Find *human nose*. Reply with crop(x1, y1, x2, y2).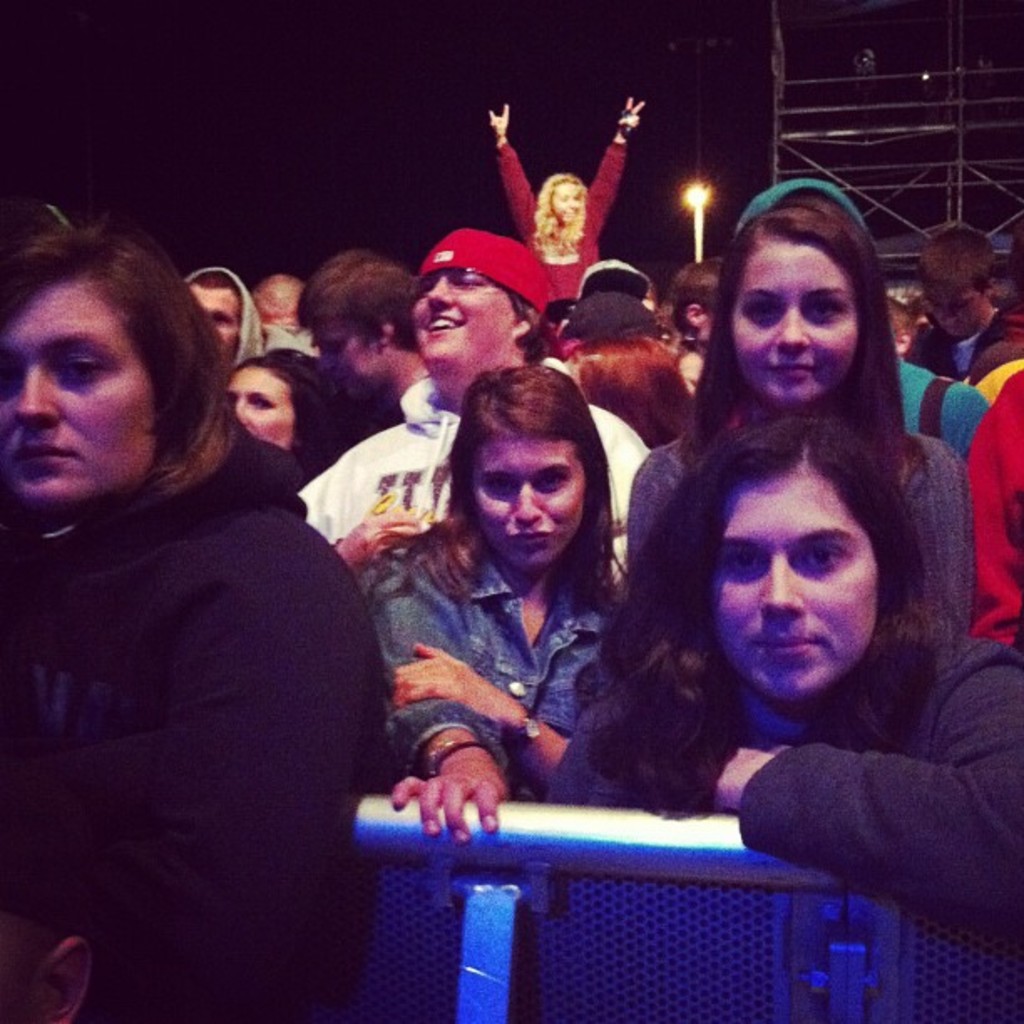
crop(756, 552, 803, 619).
